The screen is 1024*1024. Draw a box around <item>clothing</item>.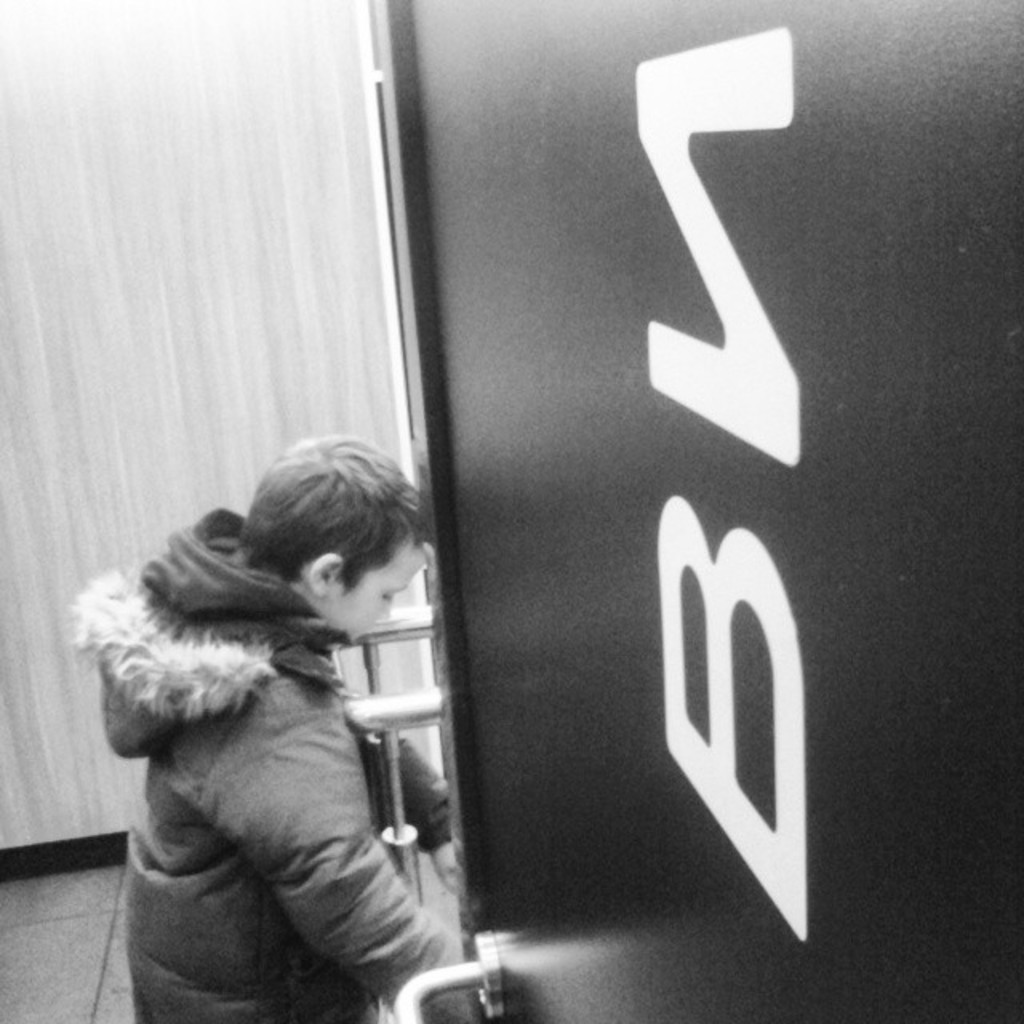
[80, 493, 470, 994].
